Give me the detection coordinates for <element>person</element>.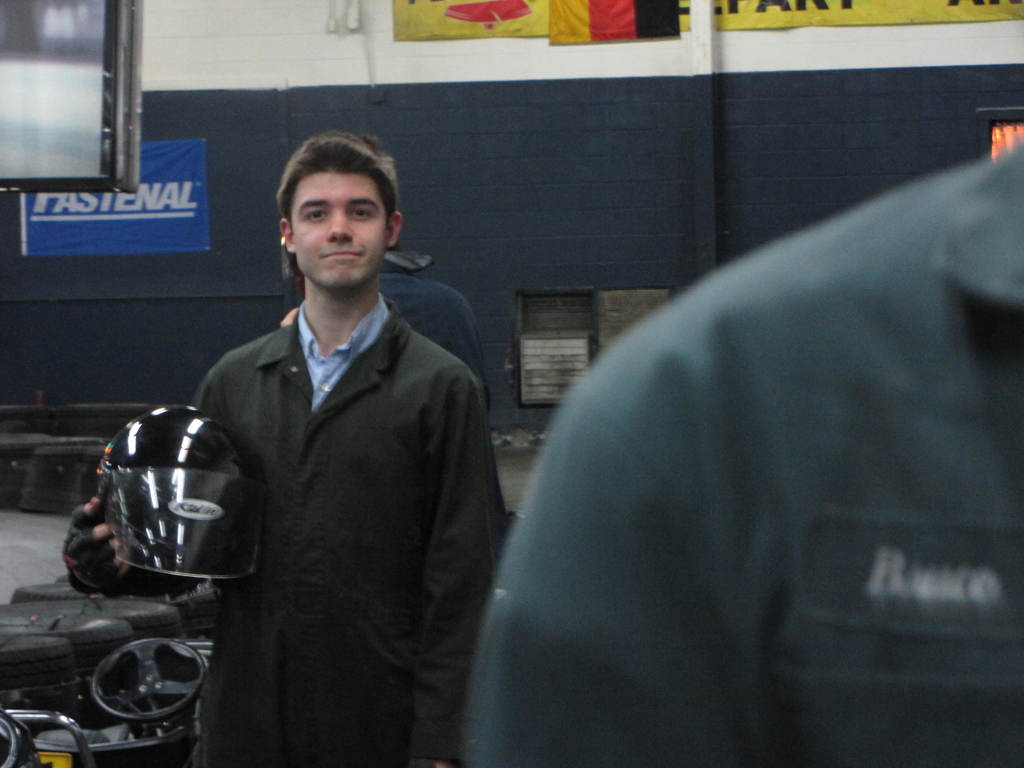
box=[62, 134, 512, 767].
